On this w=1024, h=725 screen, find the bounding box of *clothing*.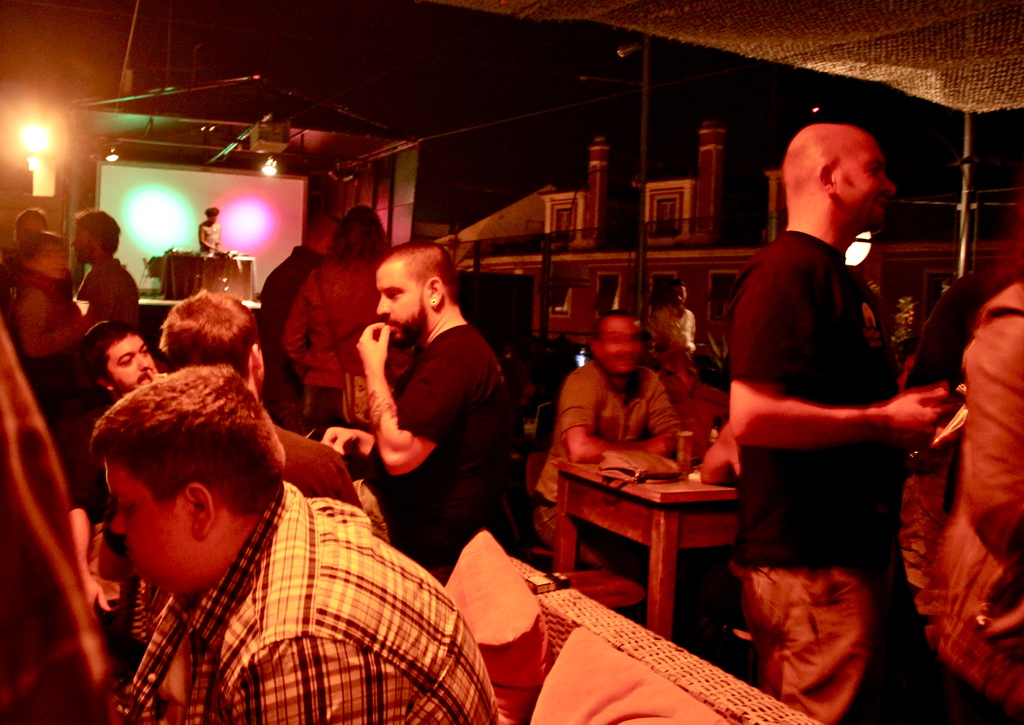
Bounding box: box(683, 386, 723, 438).
